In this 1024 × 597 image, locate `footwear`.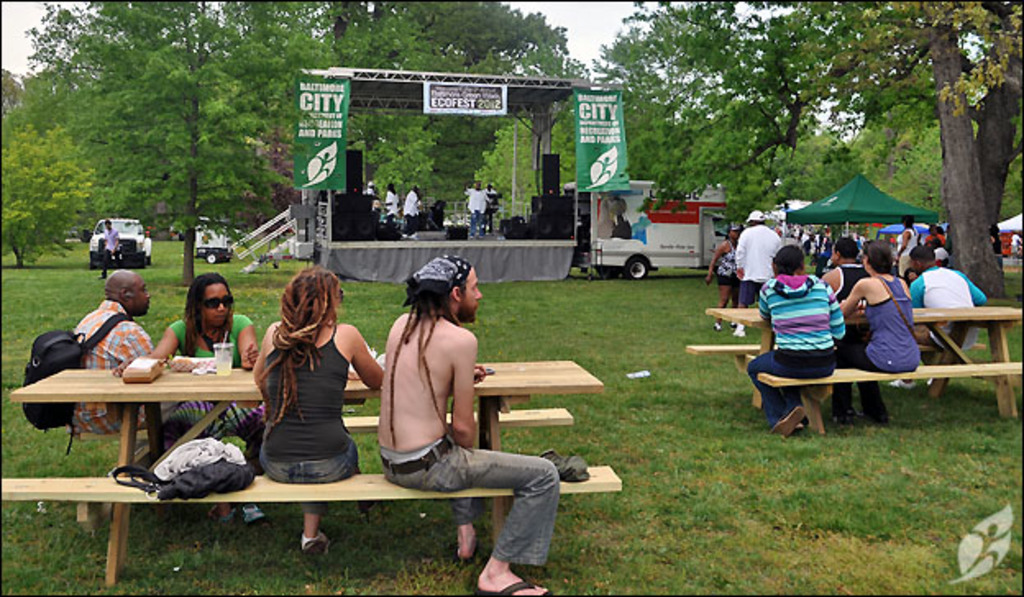
Bounding box: [953, 515, 1021, 581].
